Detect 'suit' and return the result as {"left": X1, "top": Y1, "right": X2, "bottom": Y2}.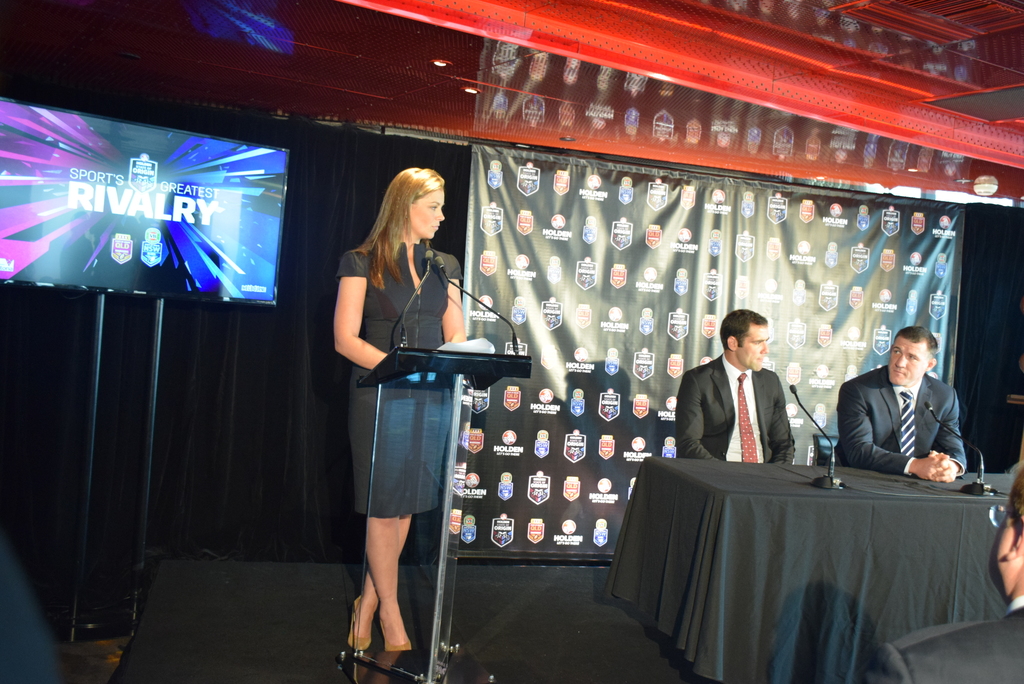
{"left": 678, "top": 329, "right": 822, "bottom": 486}.
